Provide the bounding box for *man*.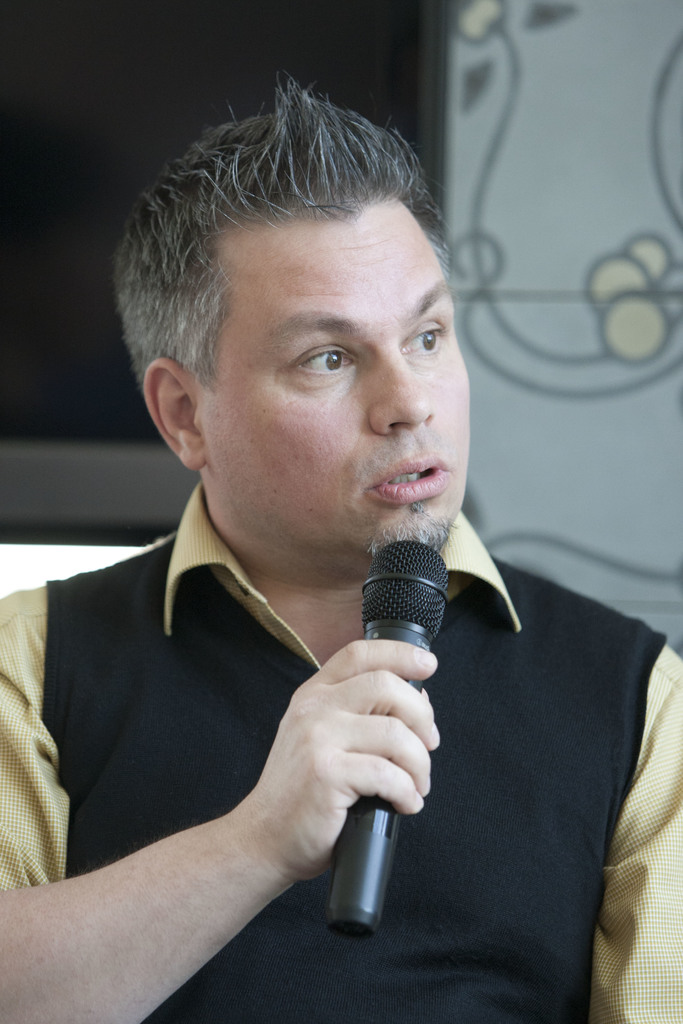
(x1=0, y1=76, x2=682, y2=1023).
